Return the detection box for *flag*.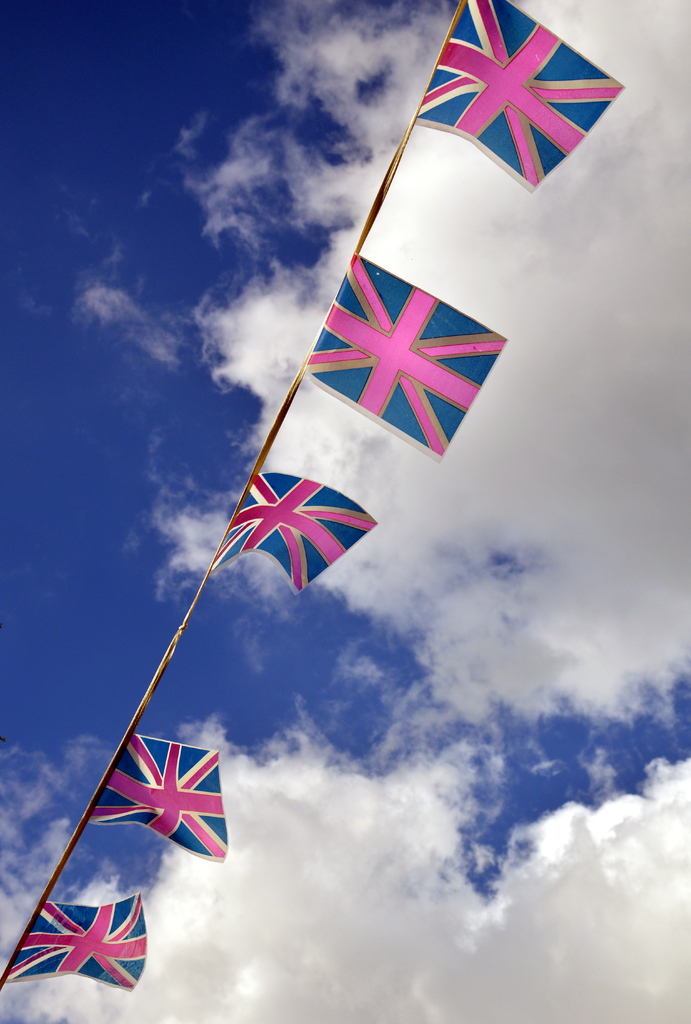
<bbox>93, 736, 226, 870</bbox>.
